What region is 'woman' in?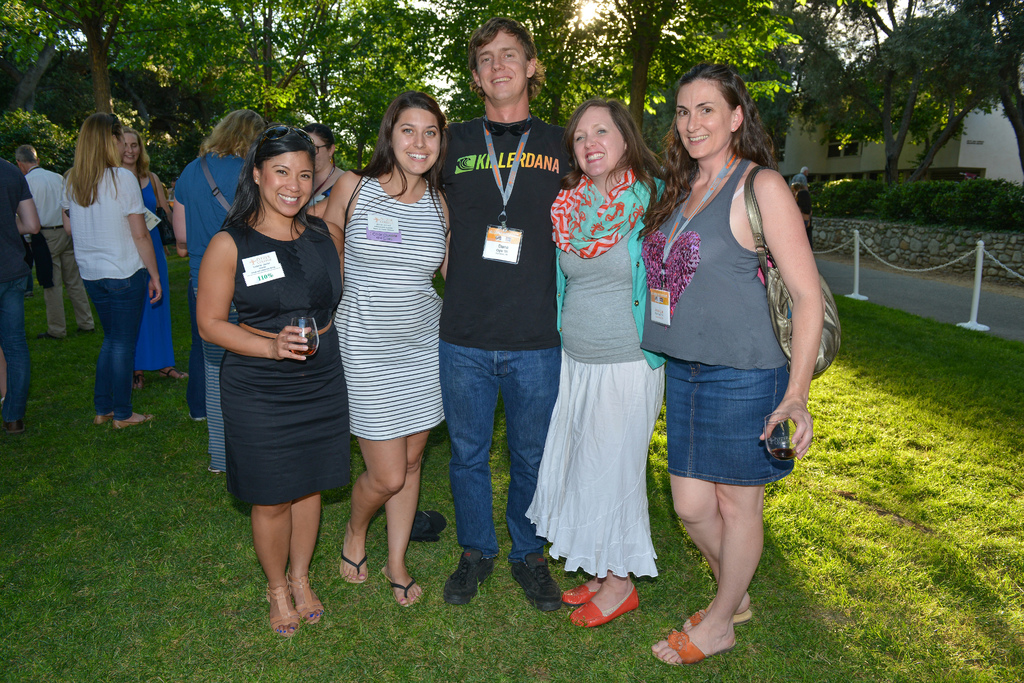
bbox=(641, 61, 826, 666).
